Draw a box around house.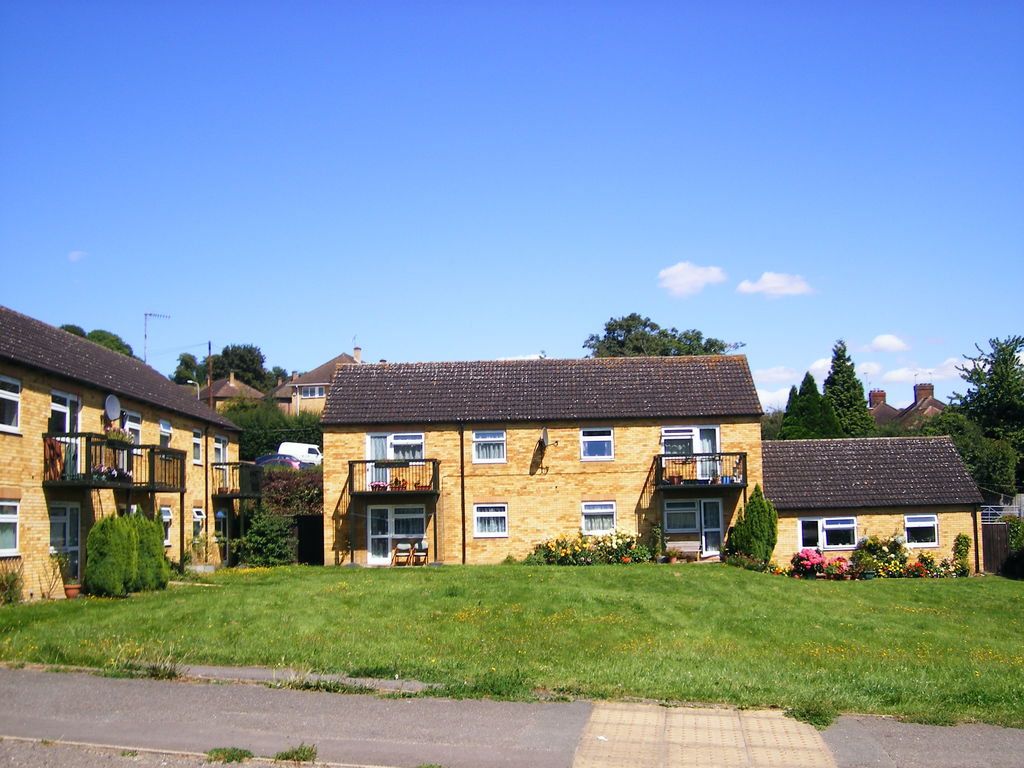
box(756, 430, 985, 582).
